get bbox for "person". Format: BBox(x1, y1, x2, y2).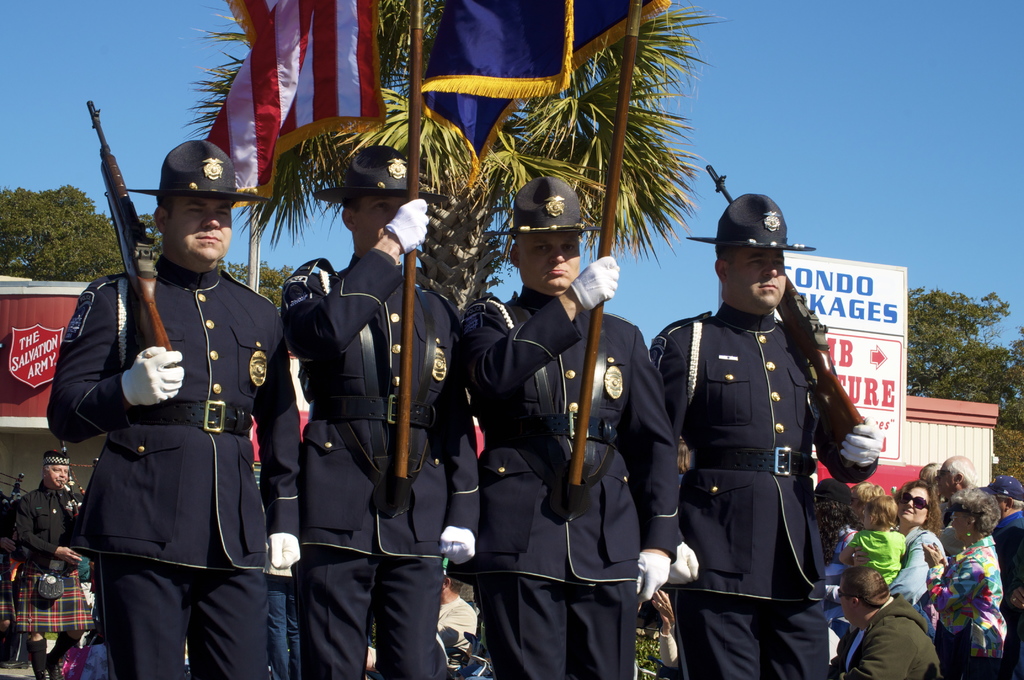
BBox(464, 175, 678, 679).
